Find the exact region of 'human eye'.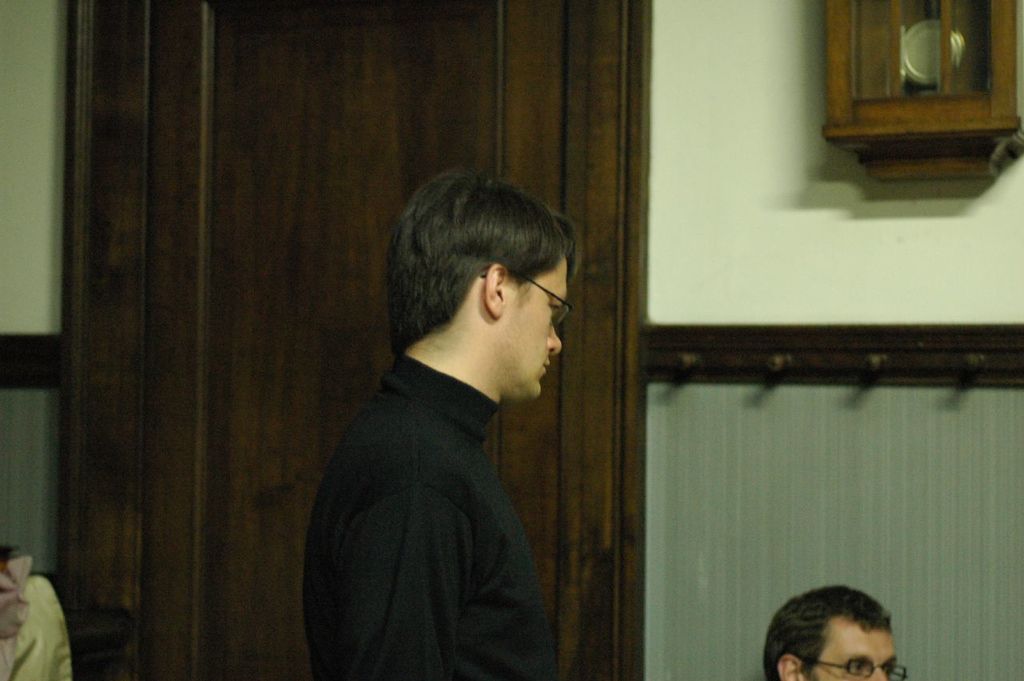
Exact region: bbox=[847, 662, 867, 680].
